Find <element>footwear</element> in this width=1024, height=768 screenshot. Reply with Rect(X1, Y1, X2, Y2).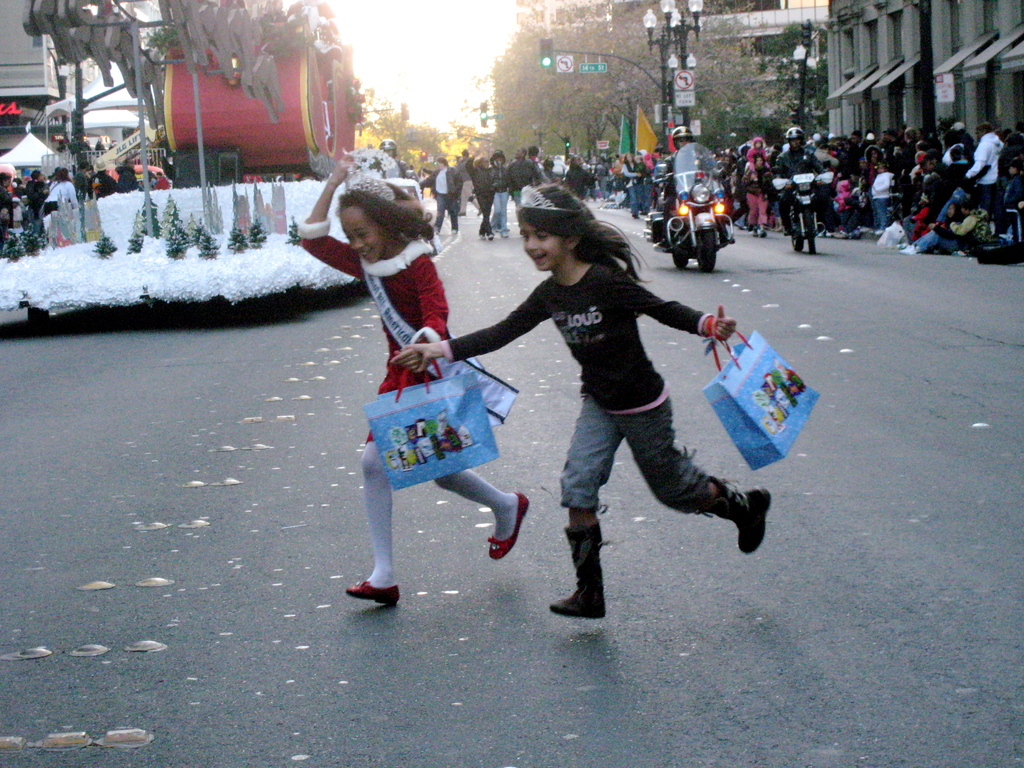
Rect(340, 581, 404, 606).
